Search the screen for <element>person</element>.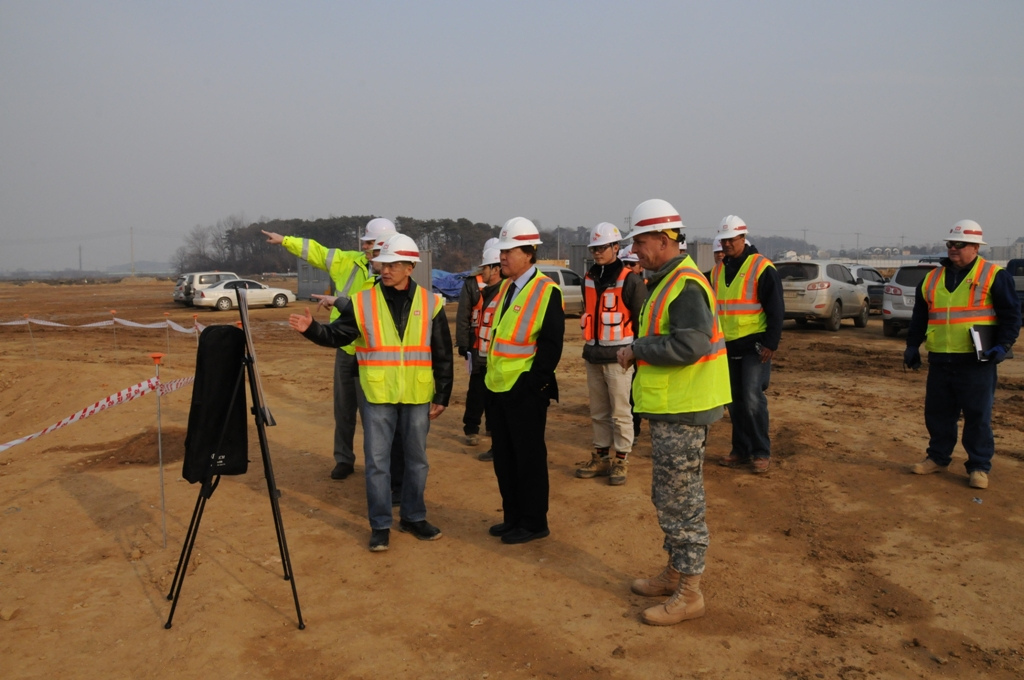
Found at select_region(692, 209, 784, 477).
